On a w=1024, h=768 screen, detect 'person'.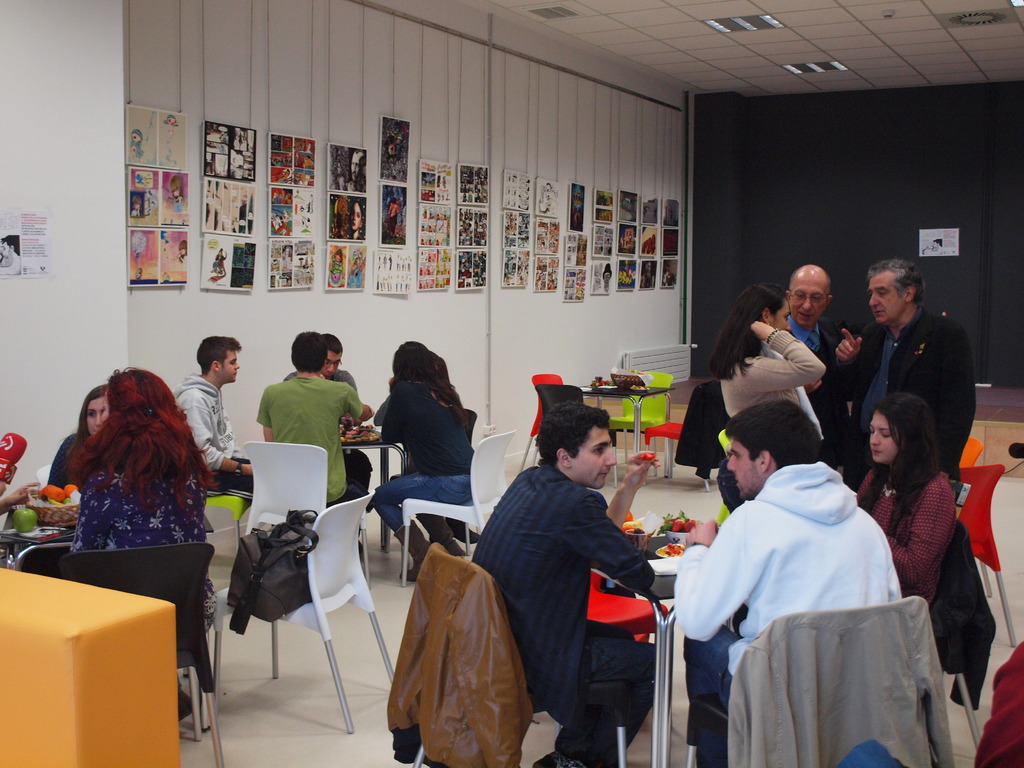
(783, 257, 836, 431).
